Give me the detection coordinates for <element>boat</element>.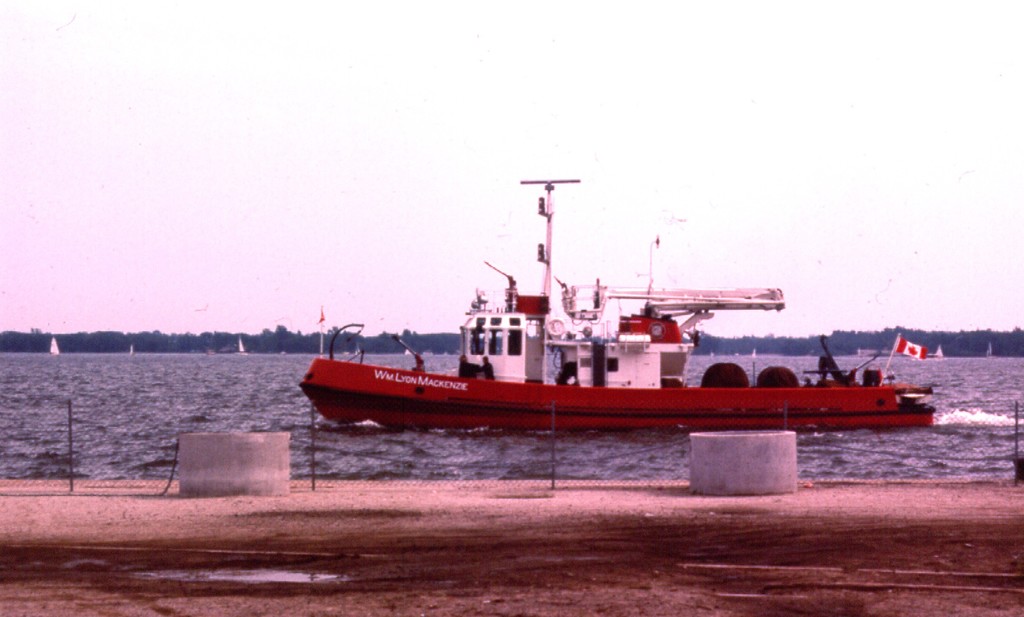
(left=294, top=179, right=941, bottom=433).
